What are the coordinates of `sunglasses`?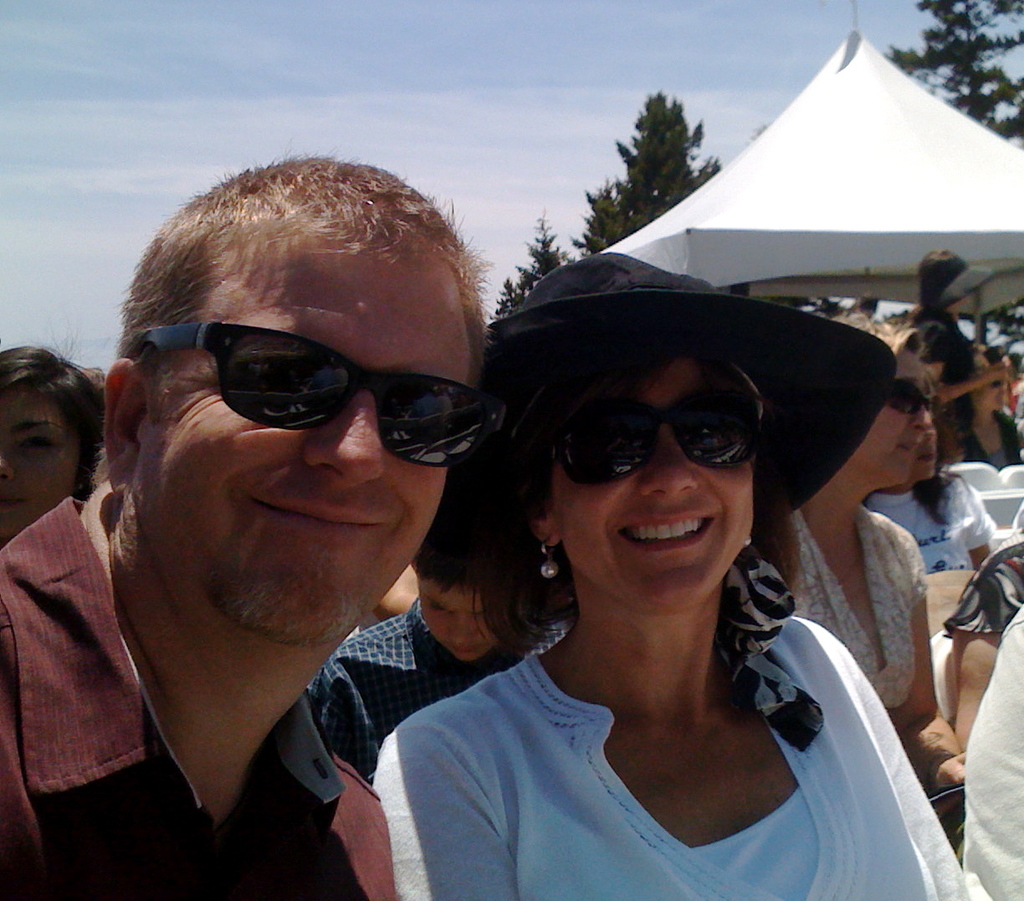
x1=130 y1=320 x2=500 y2=468.
